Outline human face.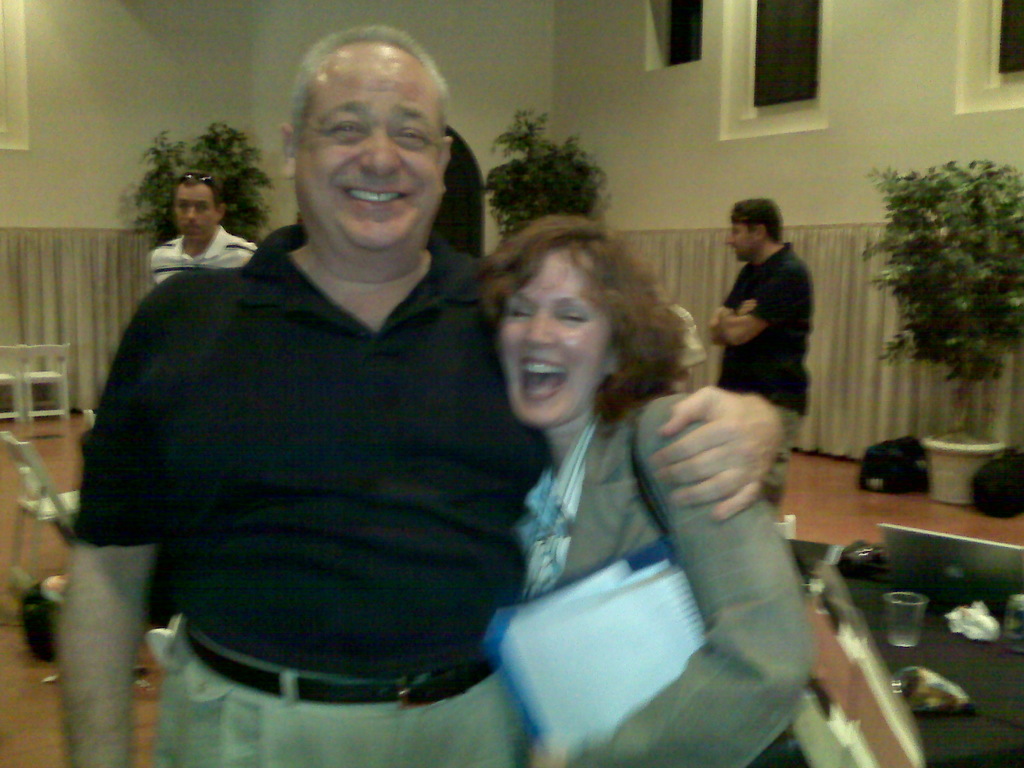
Outline: [291,40,440,259].
